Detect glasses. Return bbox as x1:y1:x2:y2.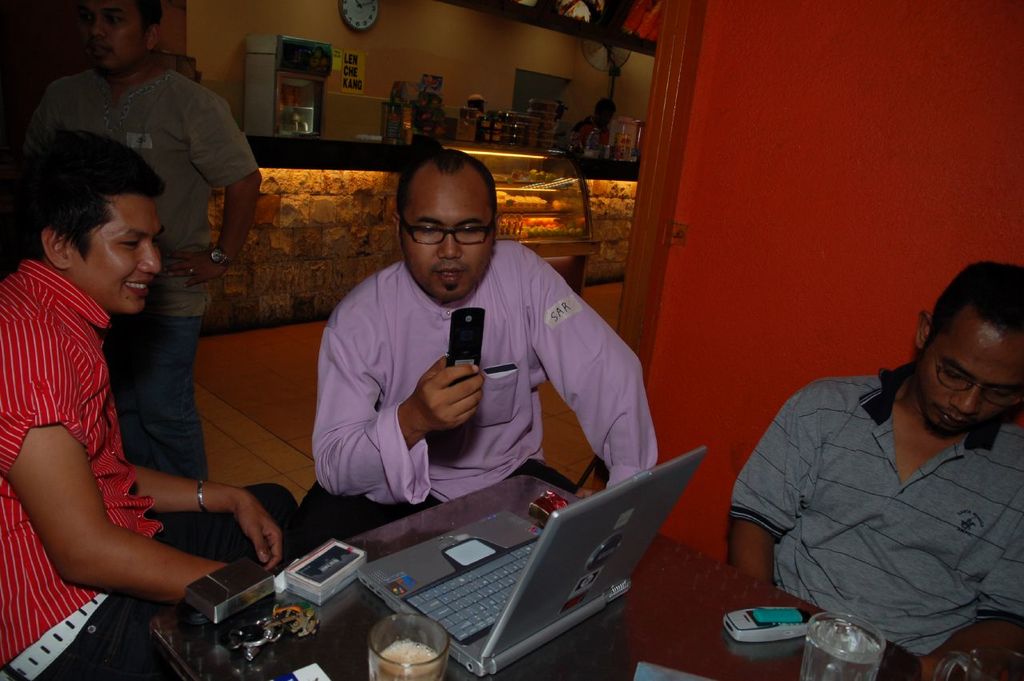
930:329:1023:407.
